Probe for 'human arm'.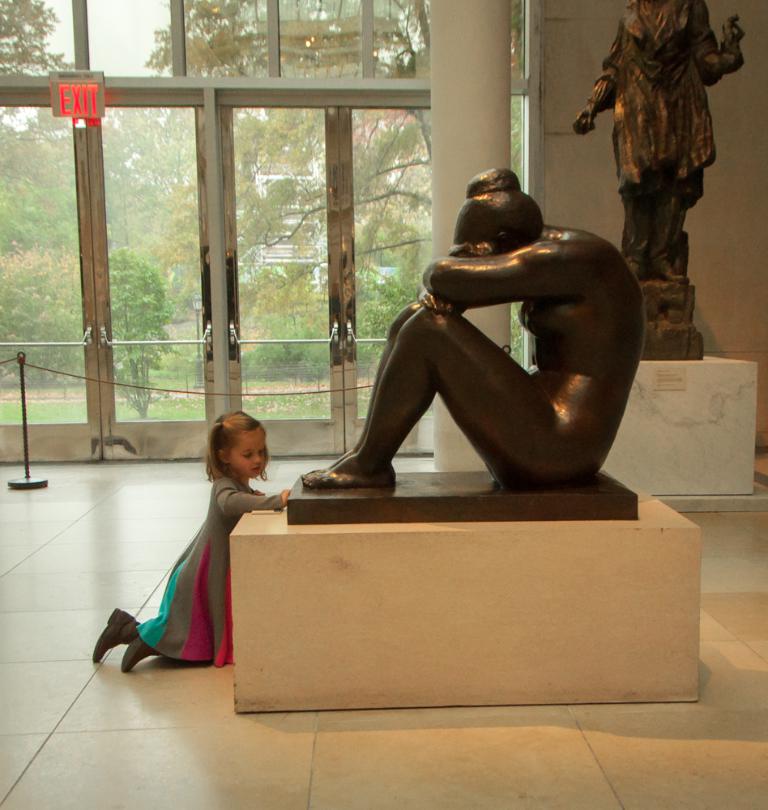
Probe result: (x1=212, y1=477, x2=293, y2=515).
